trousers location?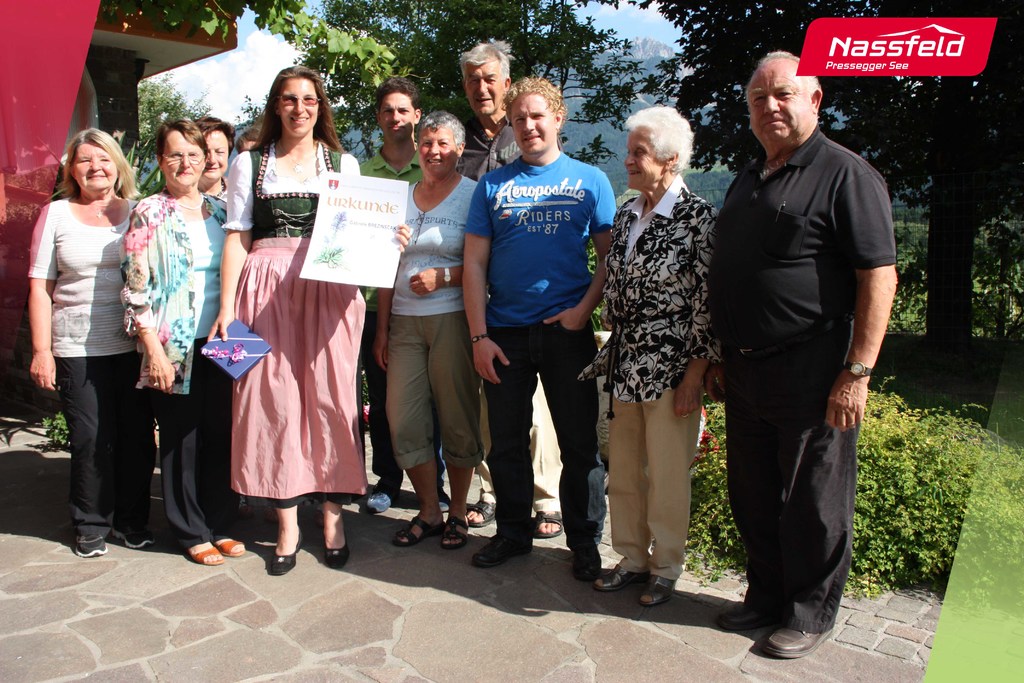
[50,349,159,536]
